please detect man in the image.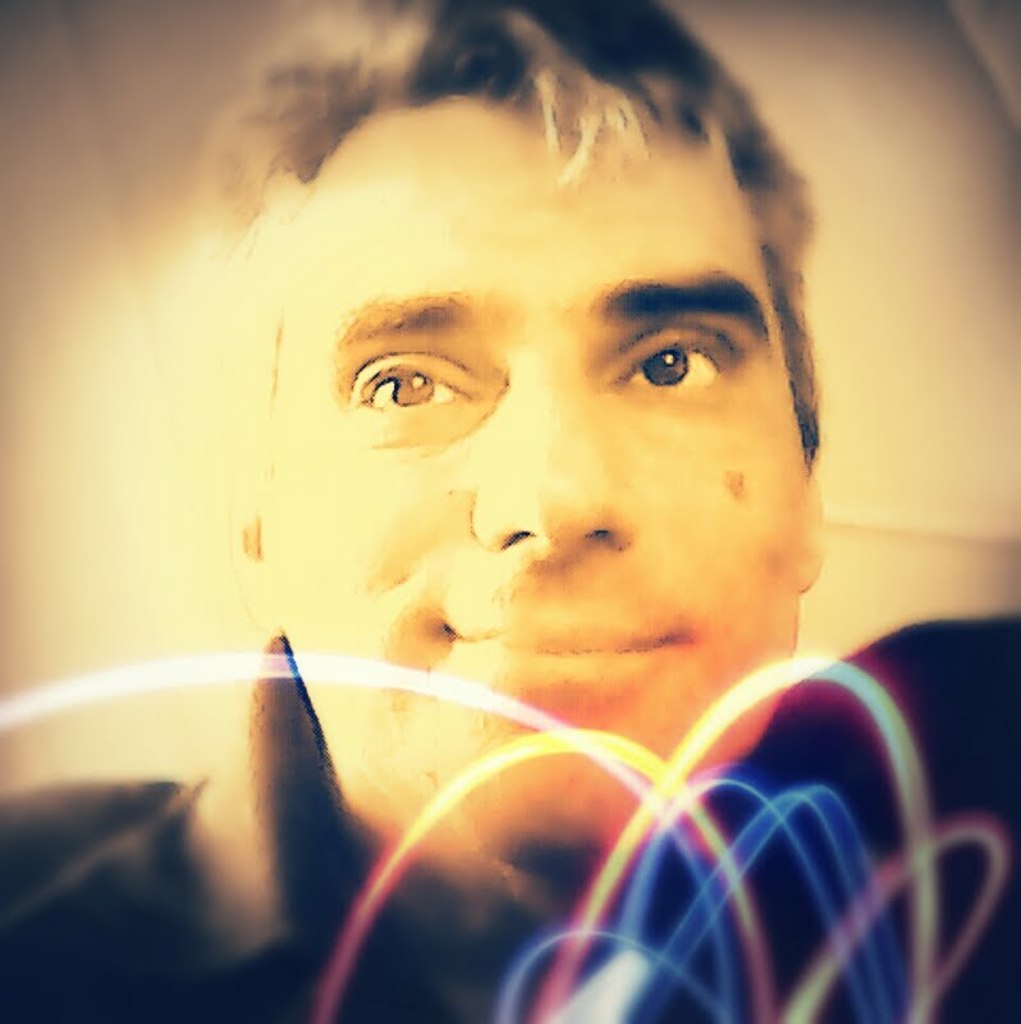
select_region(0, 0, 1018, 1023).
